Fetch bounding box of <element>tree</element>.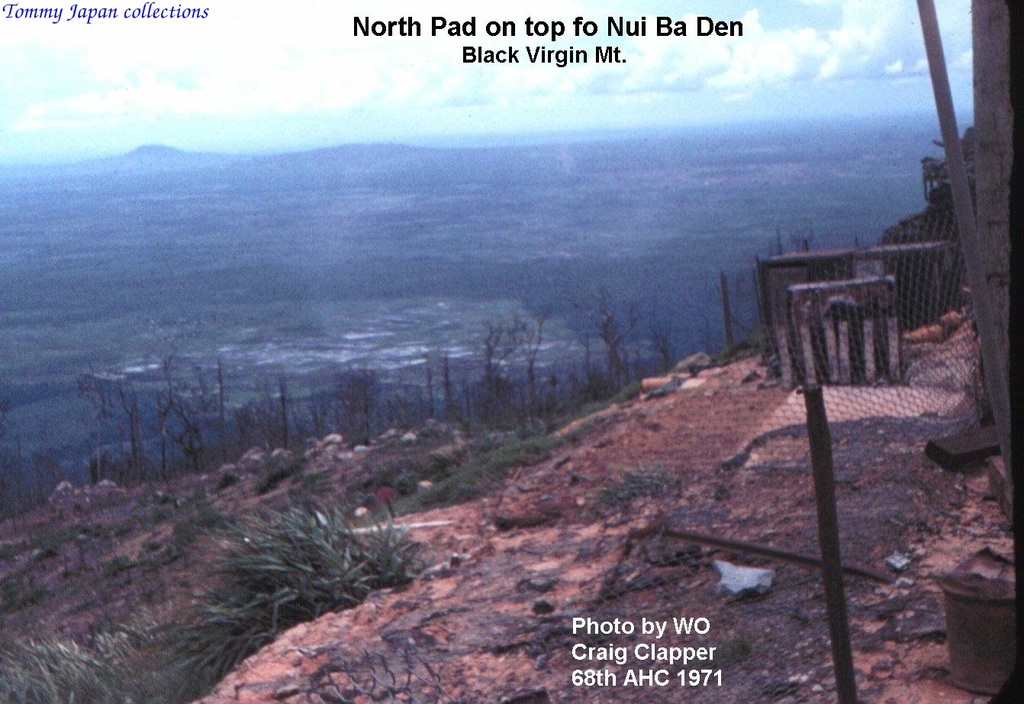
Bbox: crop(245, 392, 278, 460).
